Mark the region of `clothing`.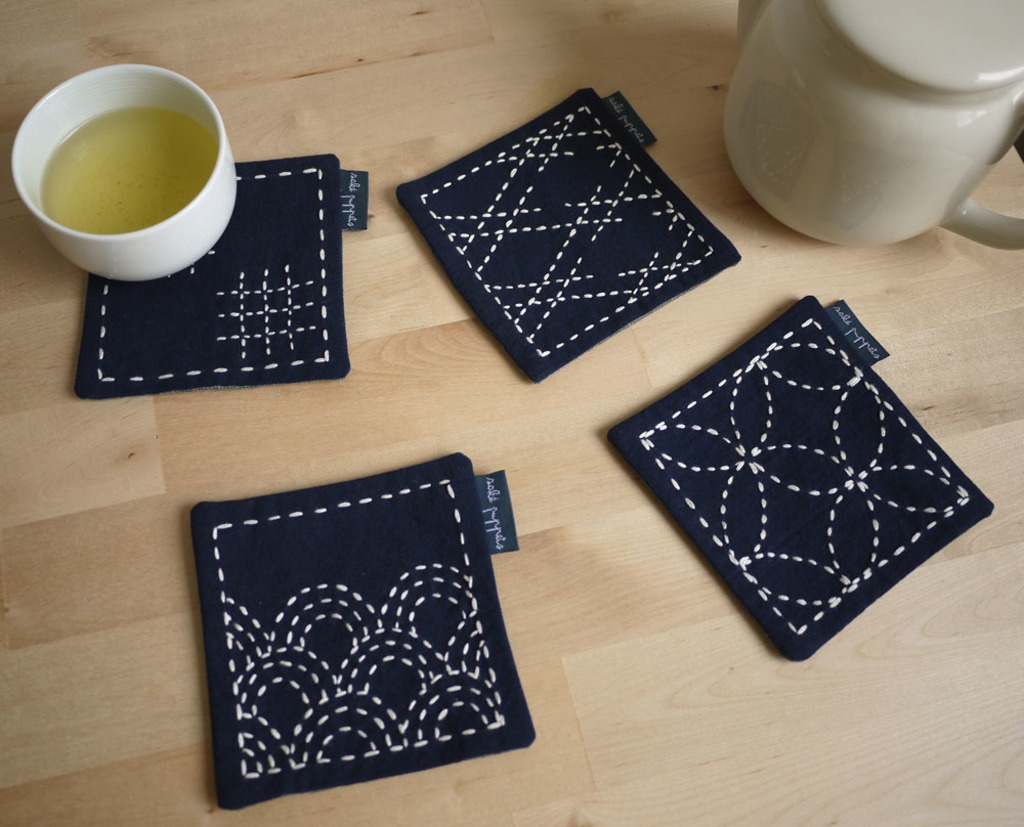
Region: [left=602, top=285, right=1006, bottom=677].
